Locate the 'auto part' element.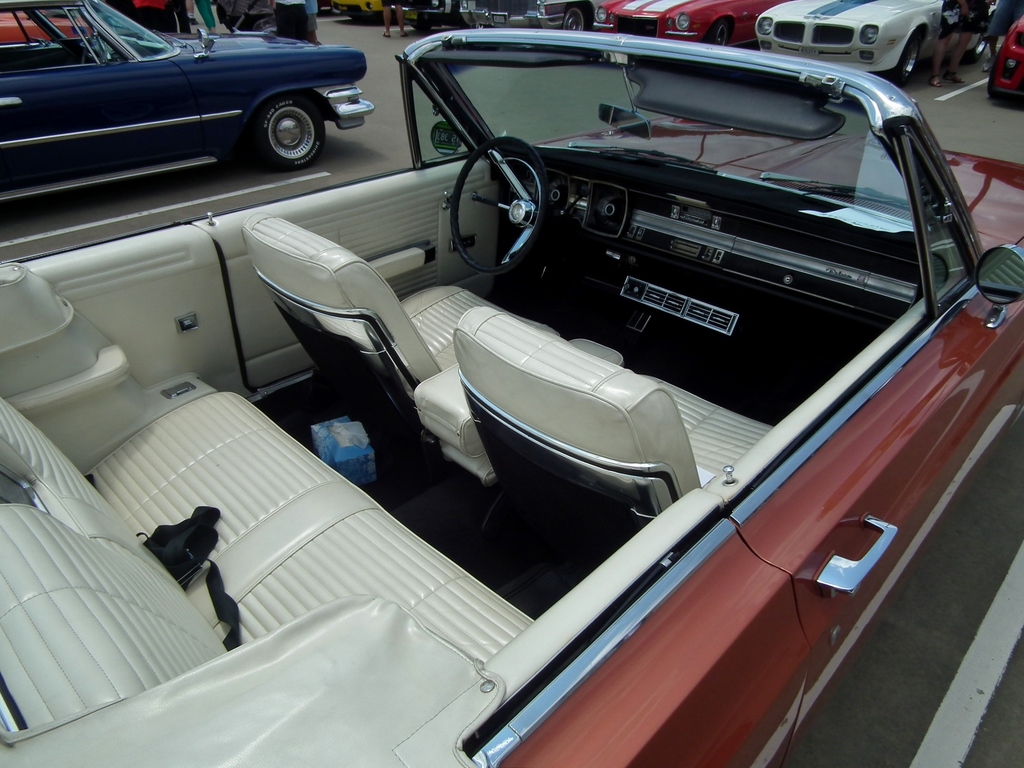
Element bbox: {"left": 243, "top": 202, "right": 598, "bottom": 507}.
